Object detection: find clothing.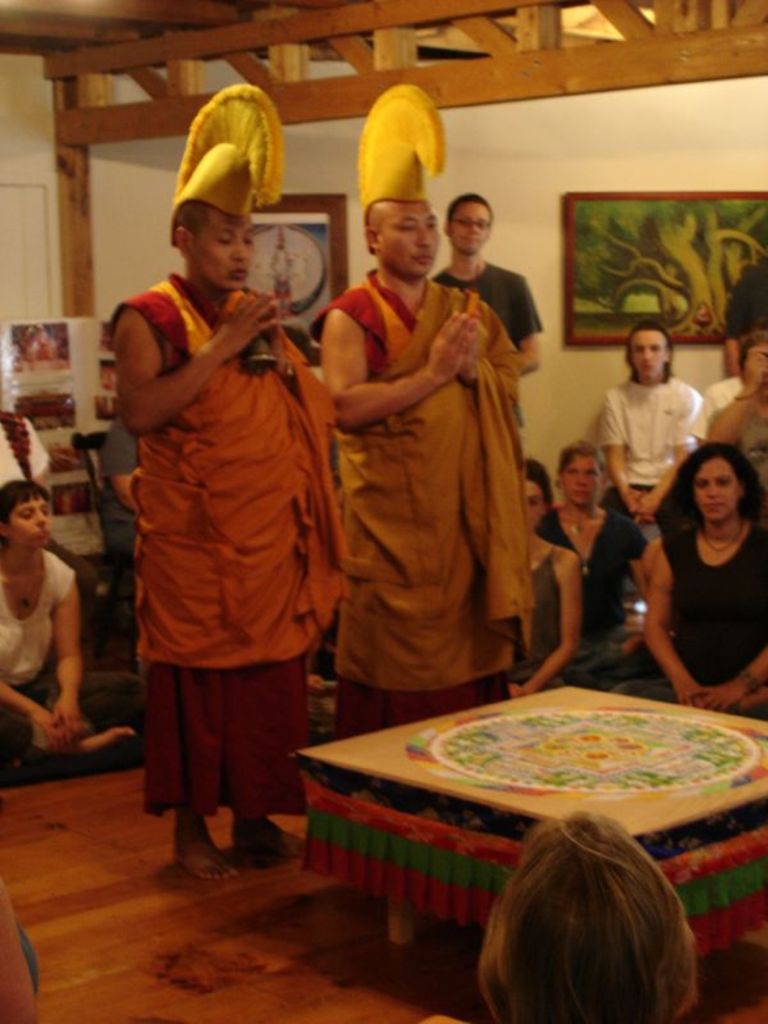
bbox=[535, 508, 654, 686].
